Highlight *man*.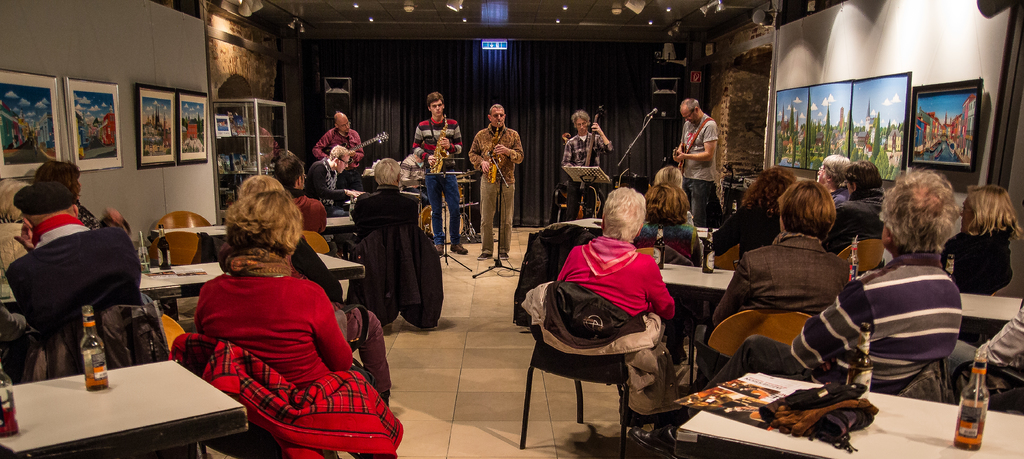
Highlighted region: 311/113/365/190.
